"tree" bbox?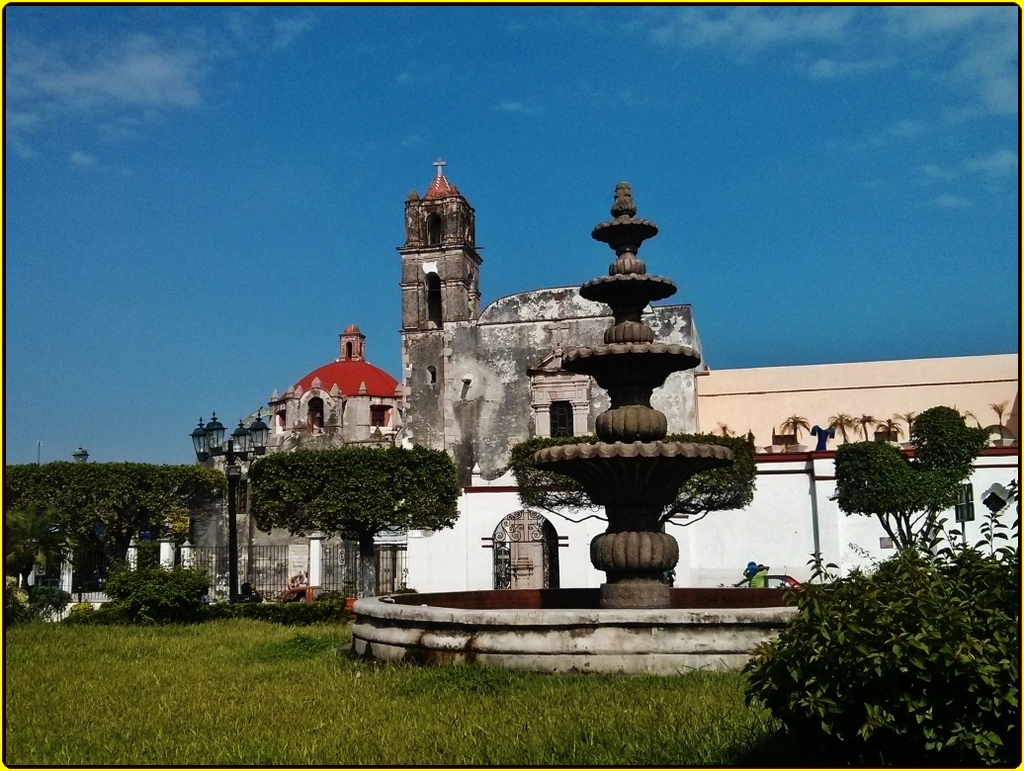
<region>244, 446, 462, 603</region>
